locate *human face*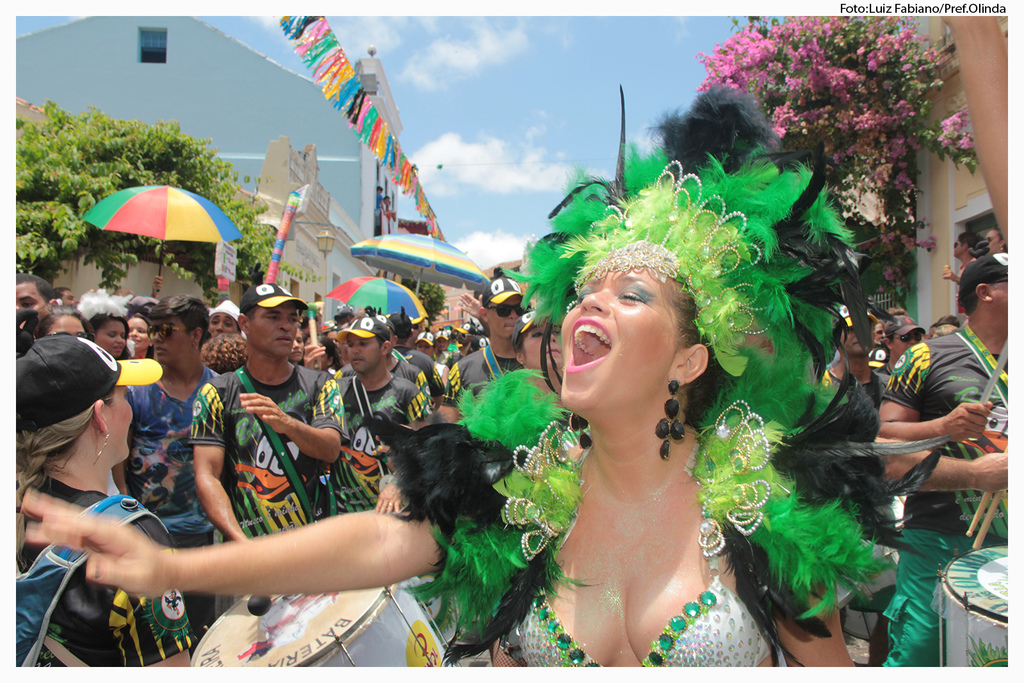
x1=416, y1=340, x2=435, y2=360
